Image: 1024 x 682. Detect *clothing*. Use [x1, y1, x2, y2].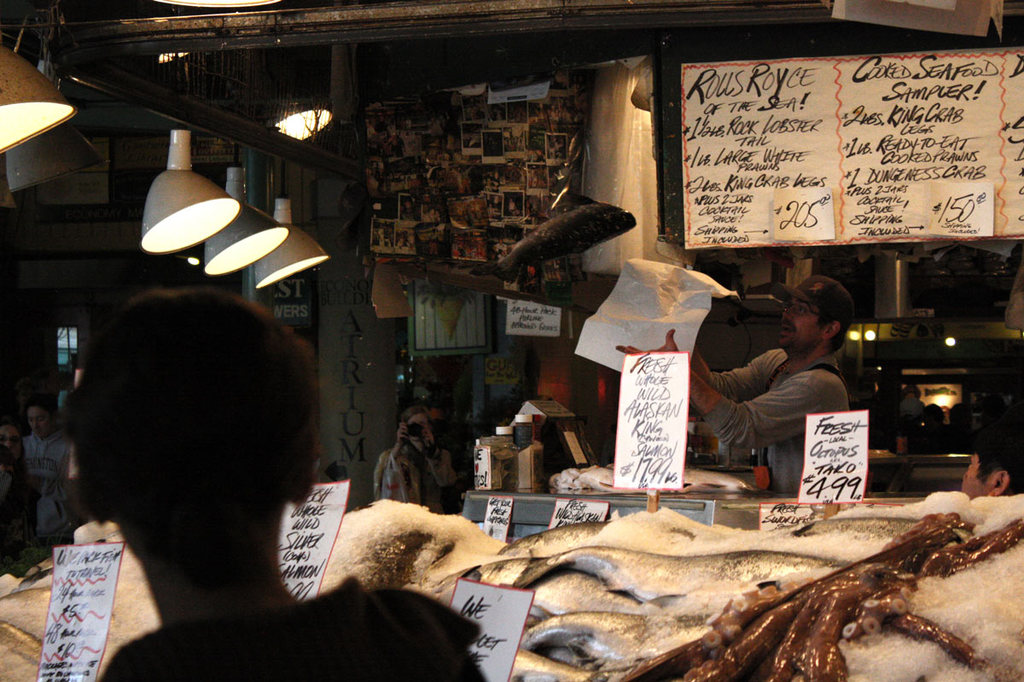
[26, 429, 74, 541].
